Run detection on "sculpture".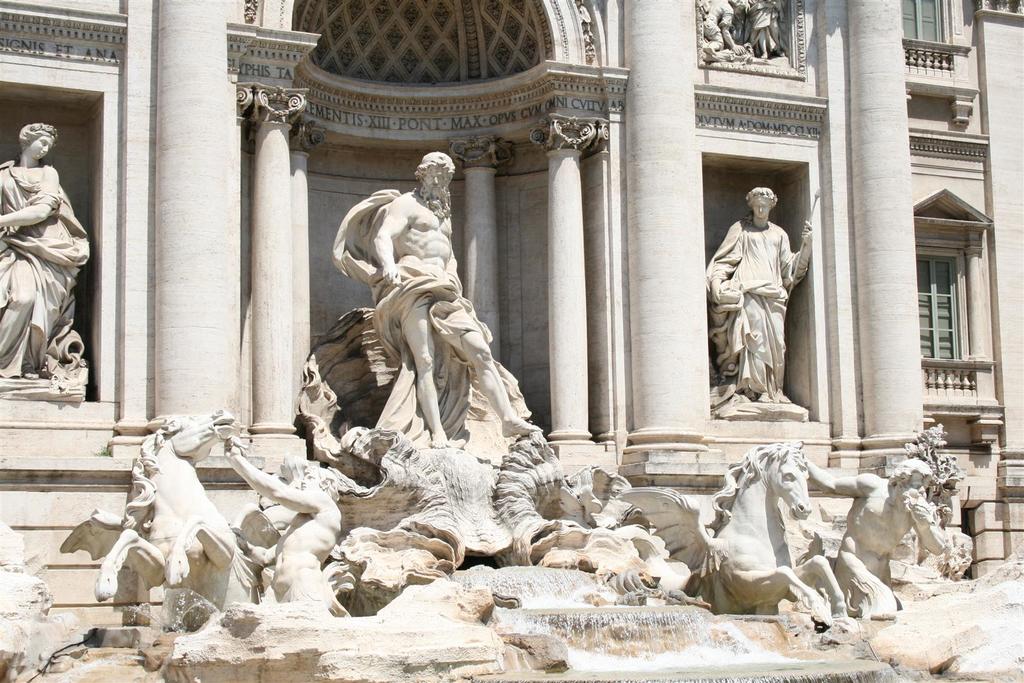
Result: [221,433,350,617].
